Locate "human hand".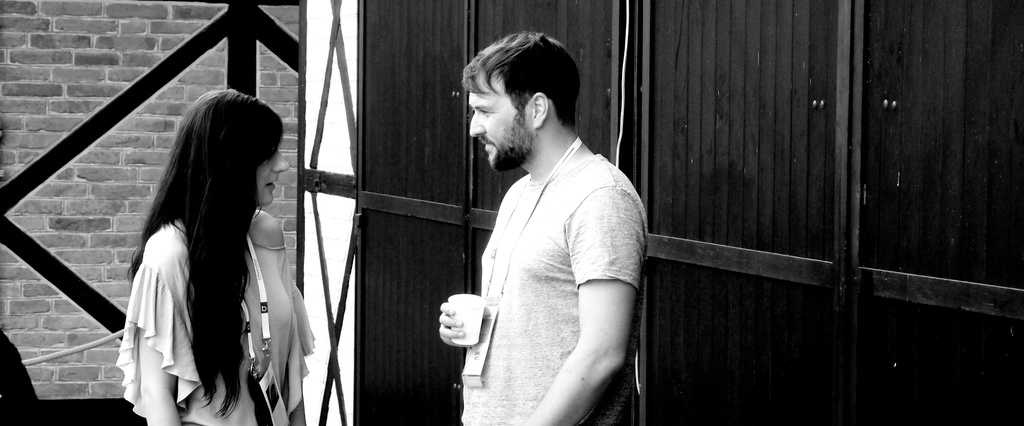
Bounding box: (437, 303, 493, 348).
